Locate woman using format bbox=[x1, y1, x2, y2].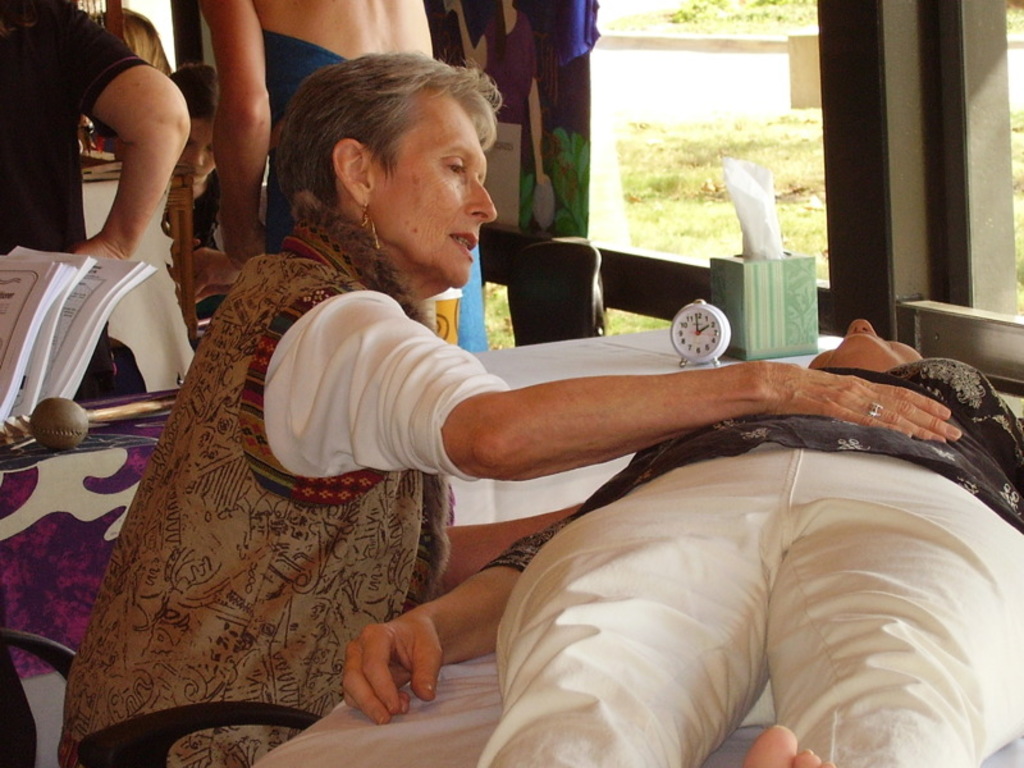
bbox=[200, 0, 492, 370].
